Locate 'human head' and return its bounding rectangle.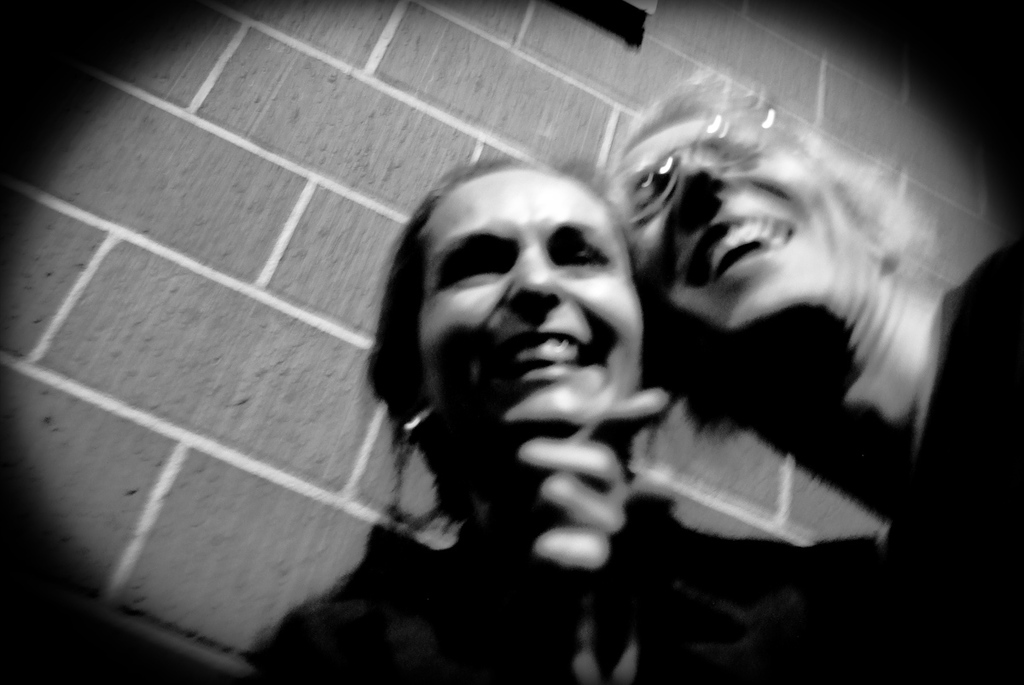
bbox(585, 63, 923, 435).
